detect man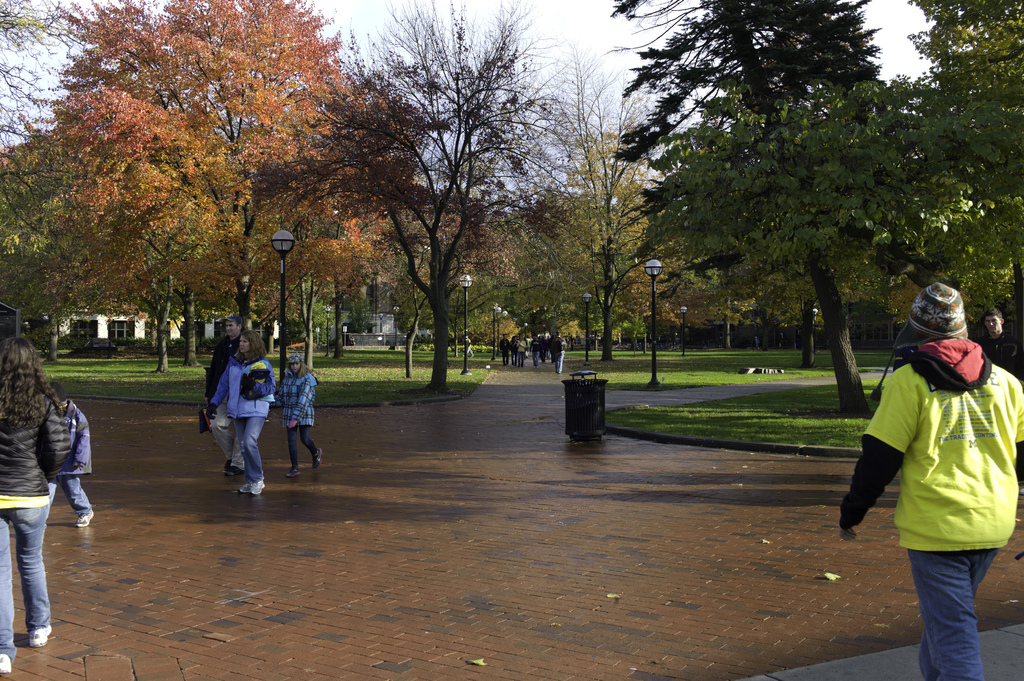
{"x1": 849, "y1": 244, "x2": 1023, "y2": 680}
